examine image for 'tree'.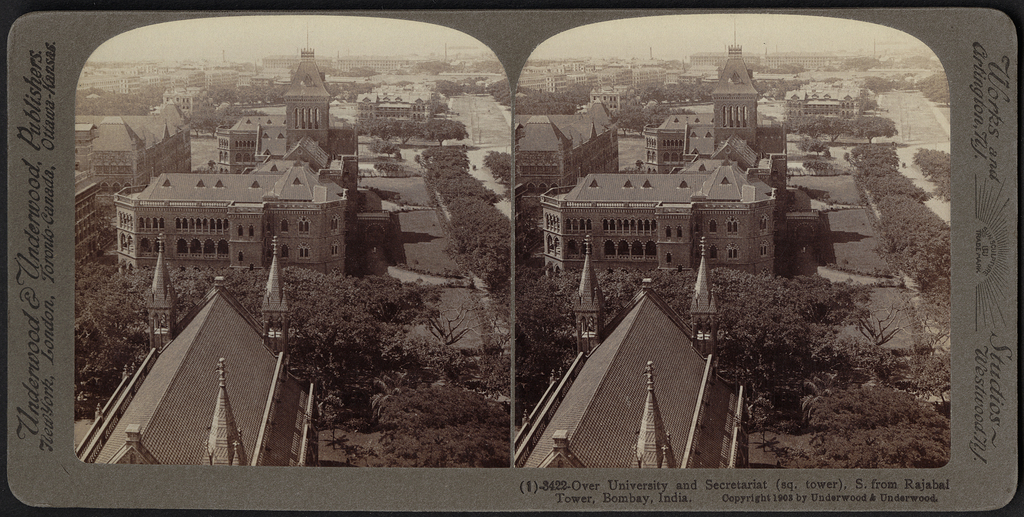
Examination result: <region>443, 195, 514, 289</region>.
